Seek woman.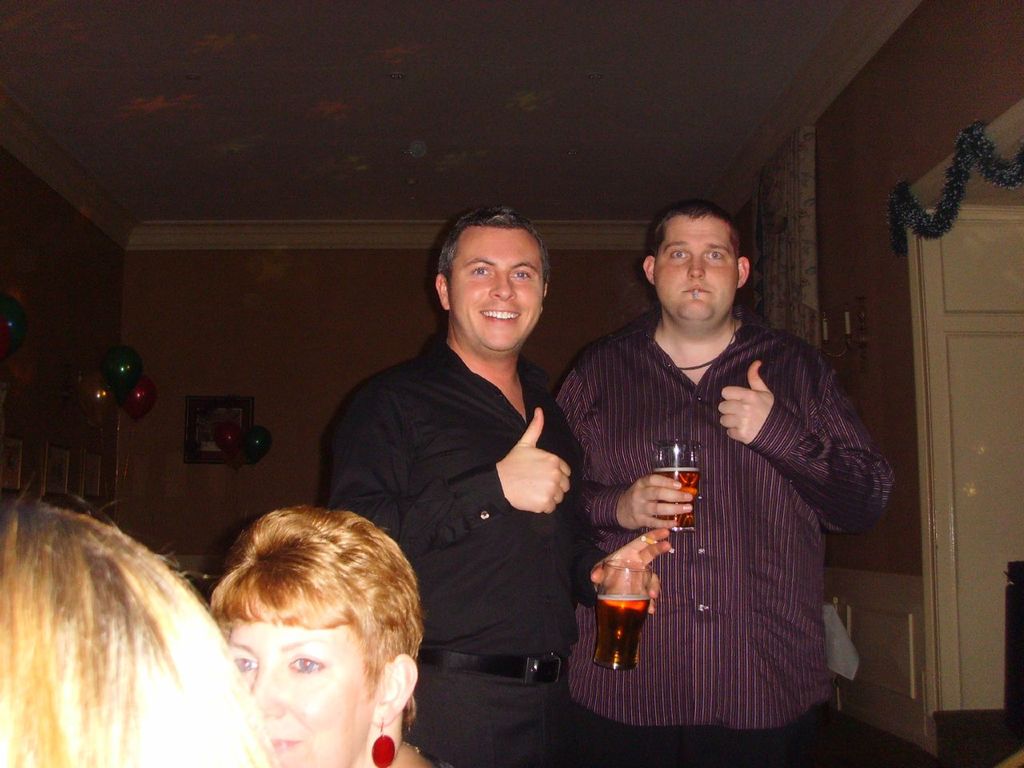
(6, 472, 322, 767).
